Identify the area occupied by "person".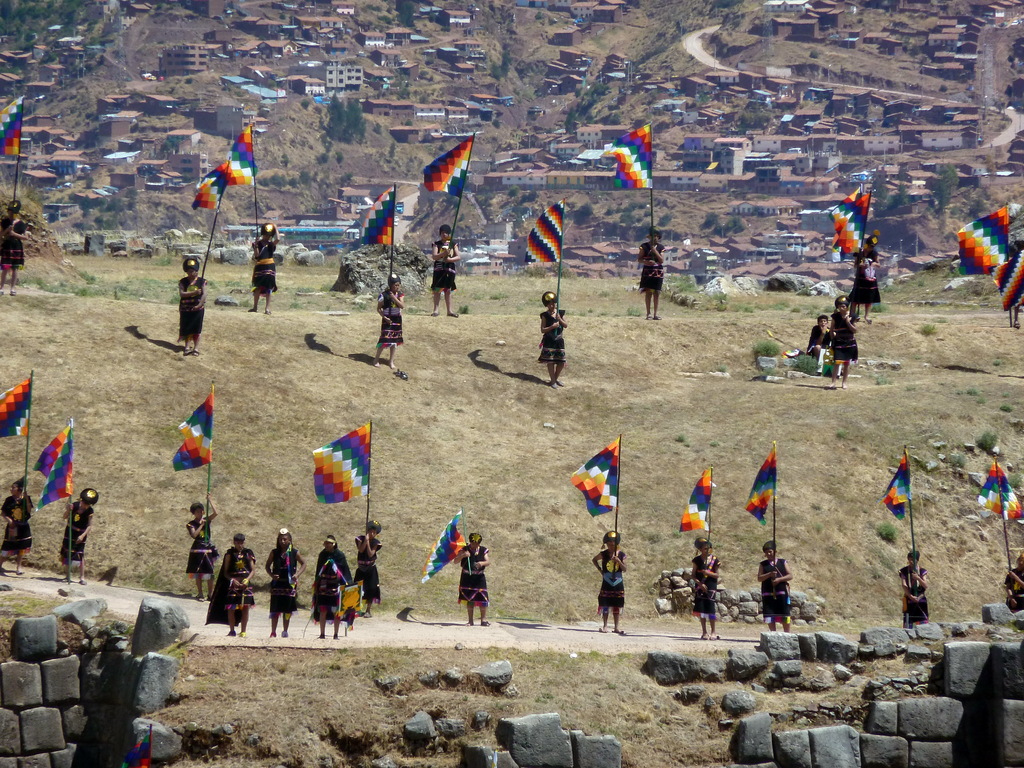
Area: BBox(1002, 550, 1023, 614).
